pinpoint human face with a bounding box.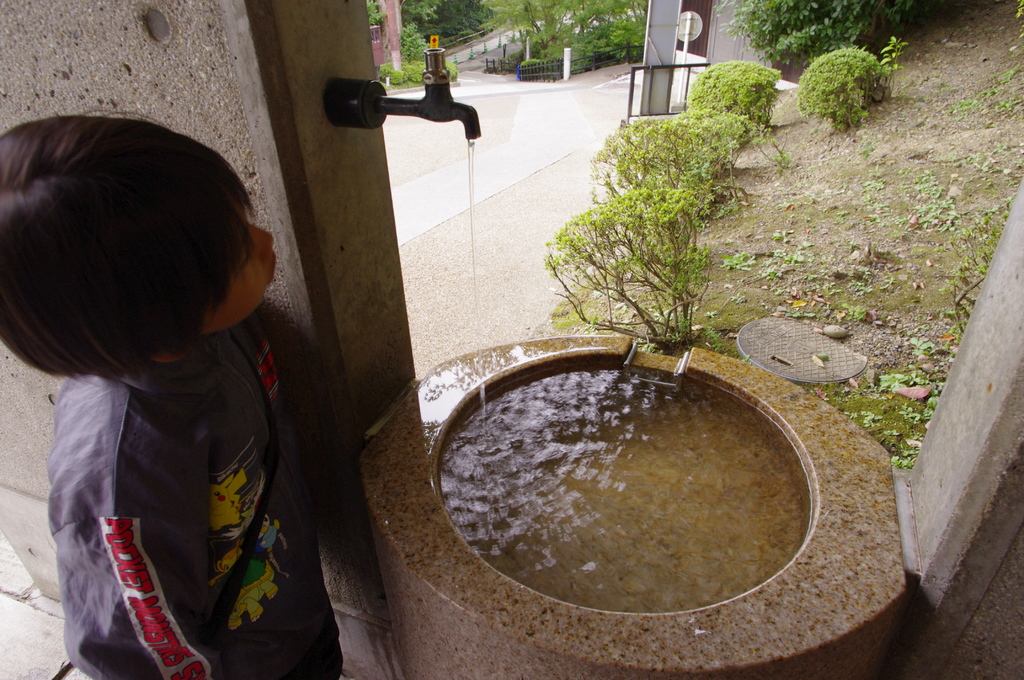
region(190, 188, 280, 334).
